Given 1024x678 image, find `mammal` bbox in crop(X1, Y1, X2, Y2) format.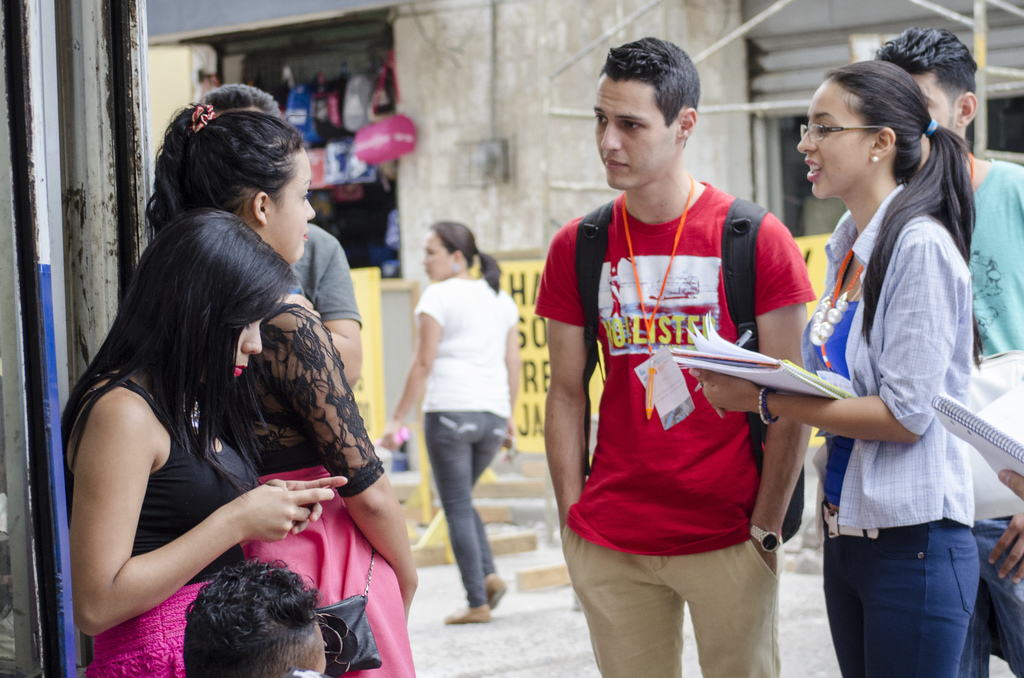
crop(387, 216, 520, 622).
